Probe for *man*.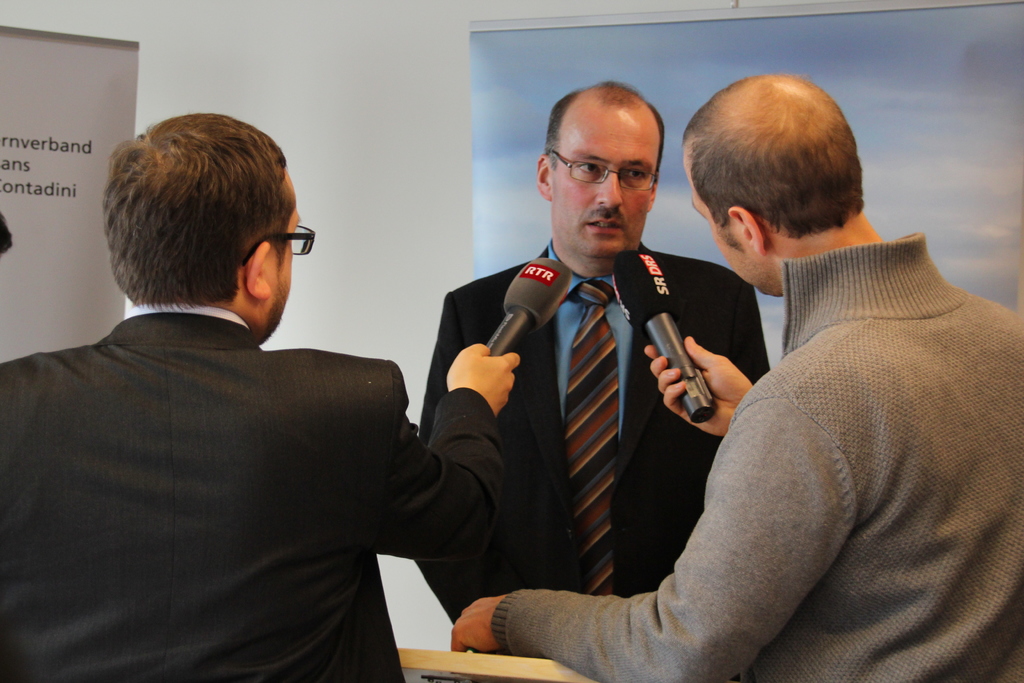
Probe result: bbox=[30, 110, 502, 646].
